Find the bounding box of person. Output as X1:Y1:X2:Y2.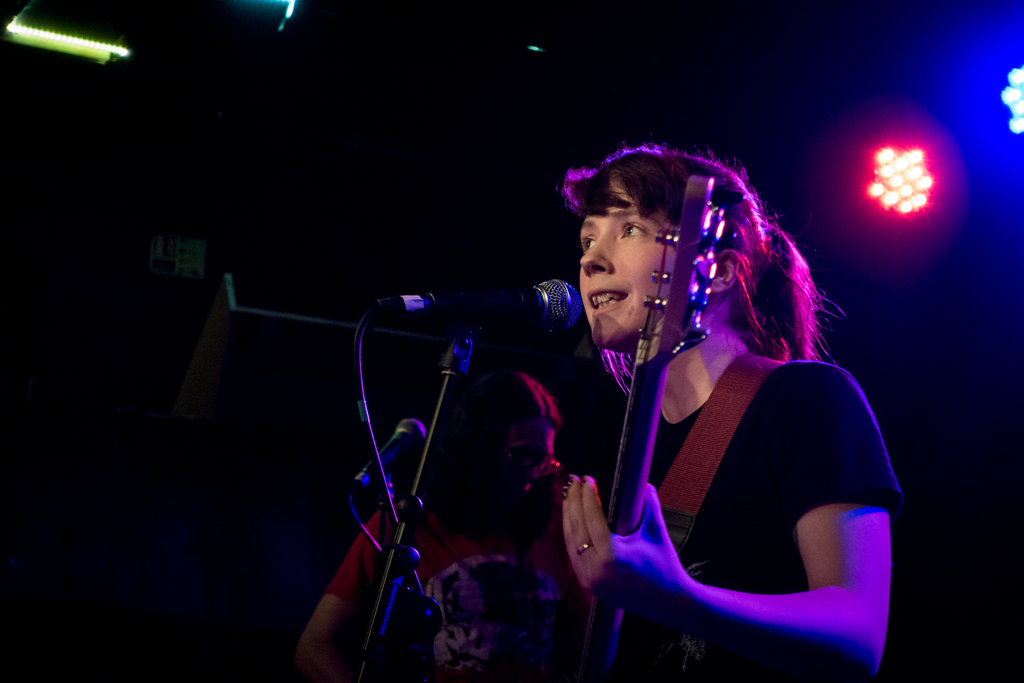
294:368:595:682.
